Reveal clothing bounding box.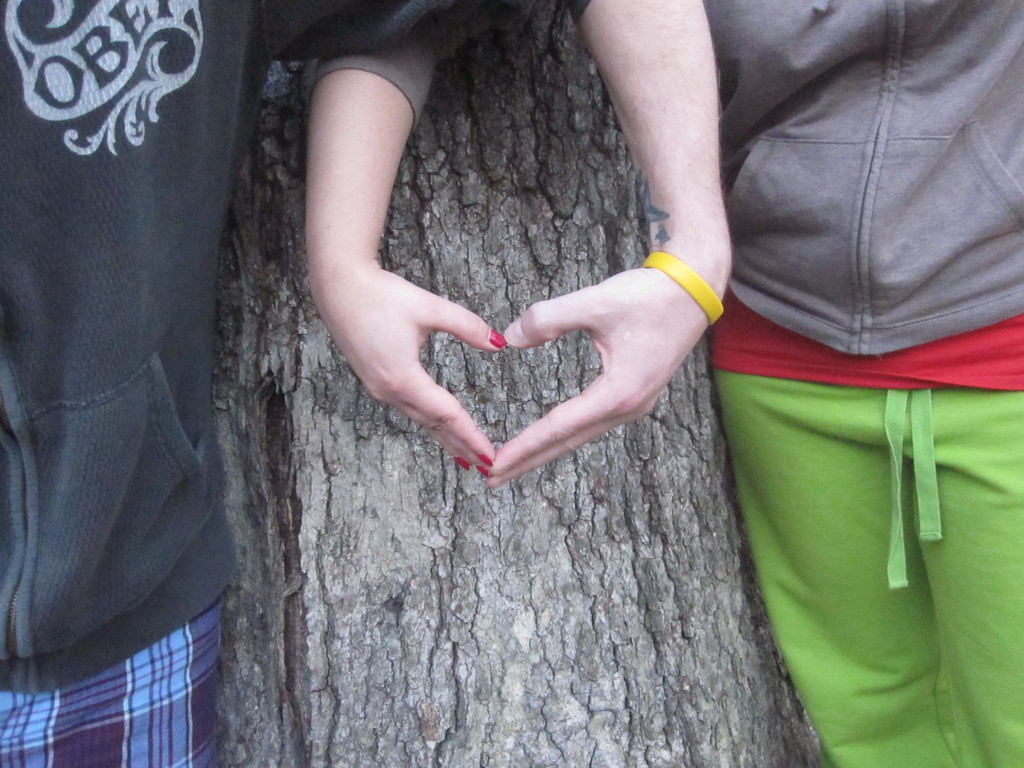
Revealed: 670:0:1023:767.
